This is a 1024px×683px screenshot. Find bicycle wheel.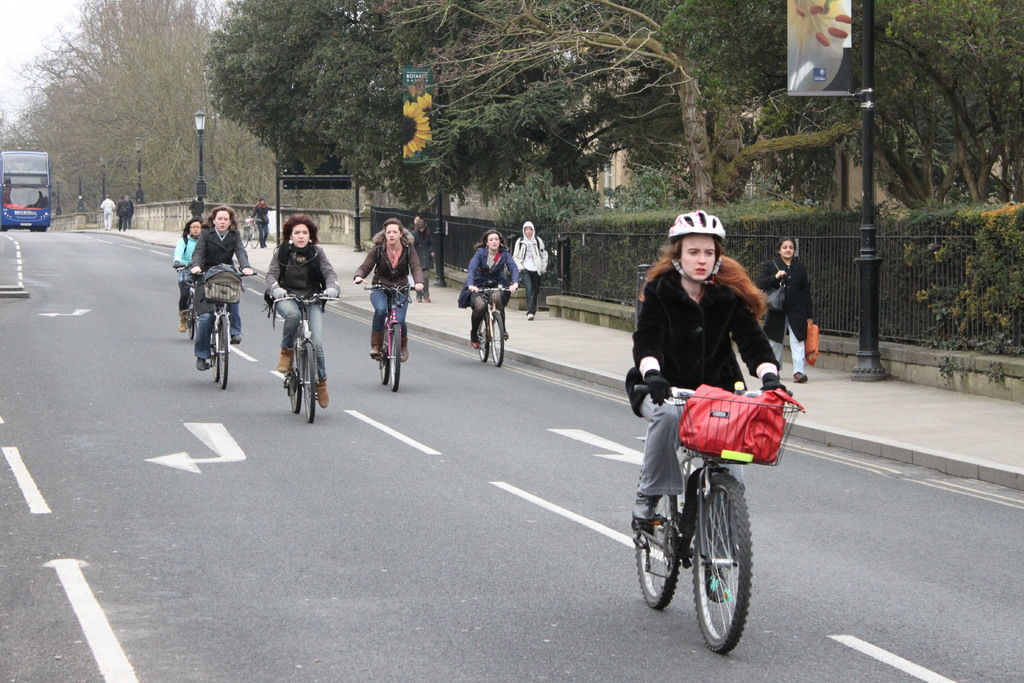
Bounding box: 378,328,392,384.
